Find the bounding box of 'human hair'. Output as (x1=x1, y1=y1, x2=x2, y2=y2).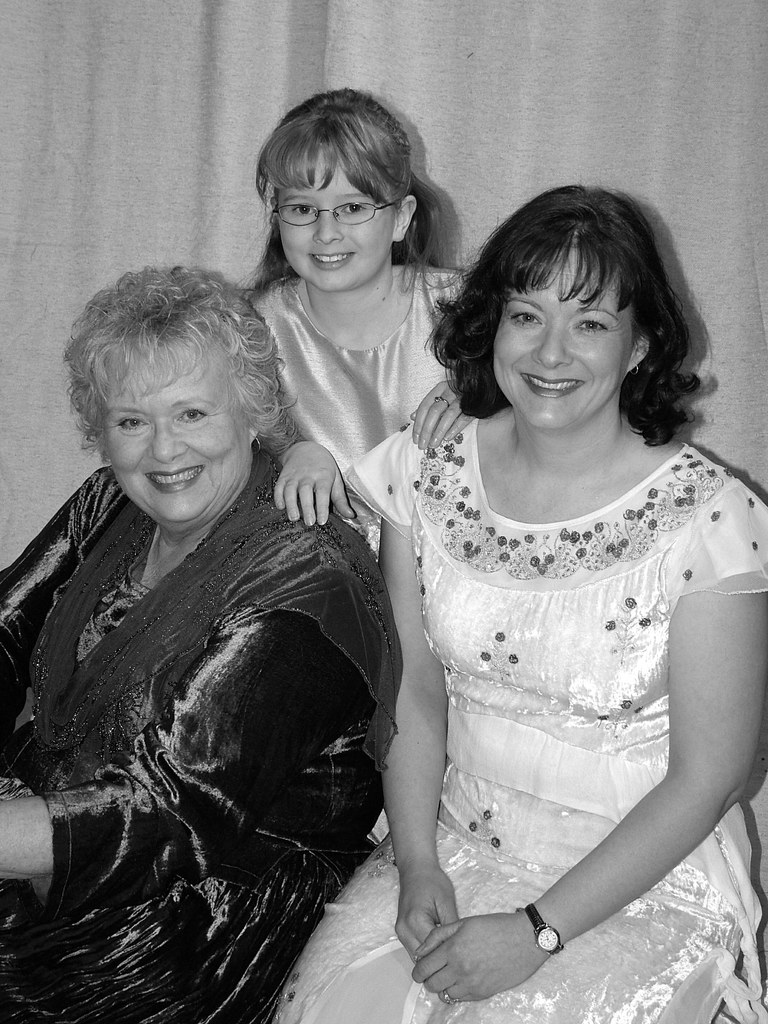
(x1=63, y1=266, x2=307, y2=457).
